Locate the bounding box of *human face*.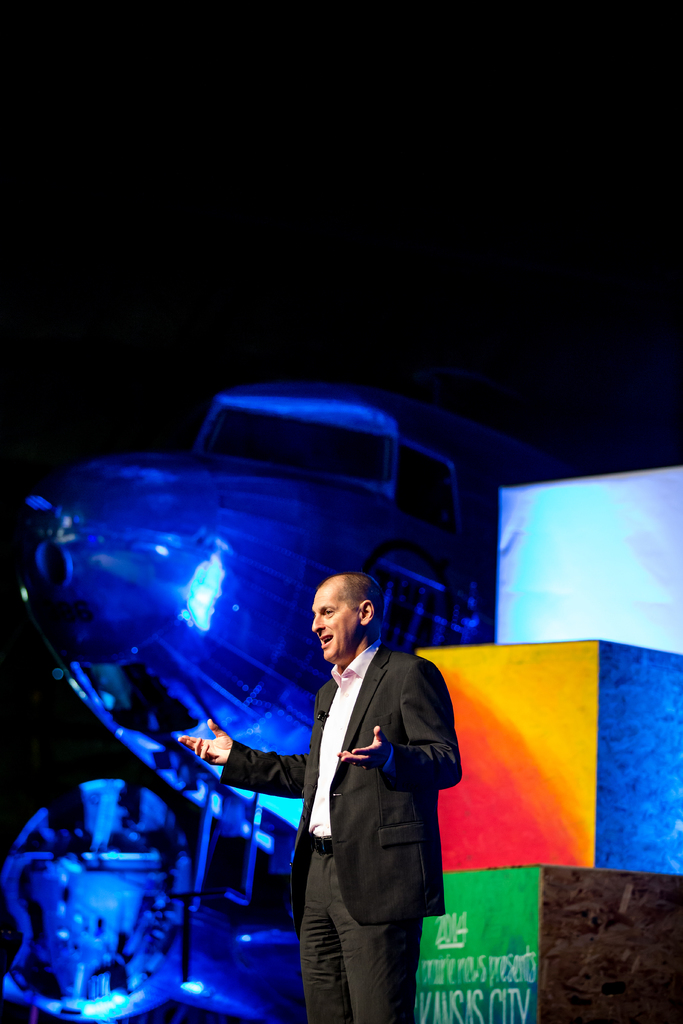
Bounding box: [311,580,356,669].
